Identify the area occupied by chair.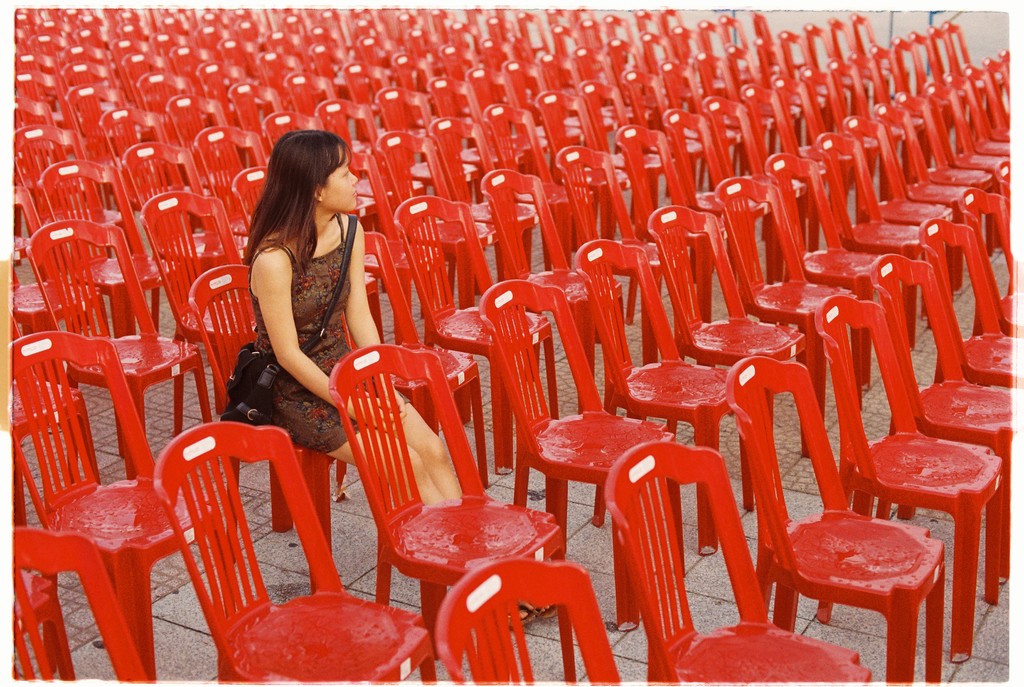
Area: (996, 52, 1011, 97).
